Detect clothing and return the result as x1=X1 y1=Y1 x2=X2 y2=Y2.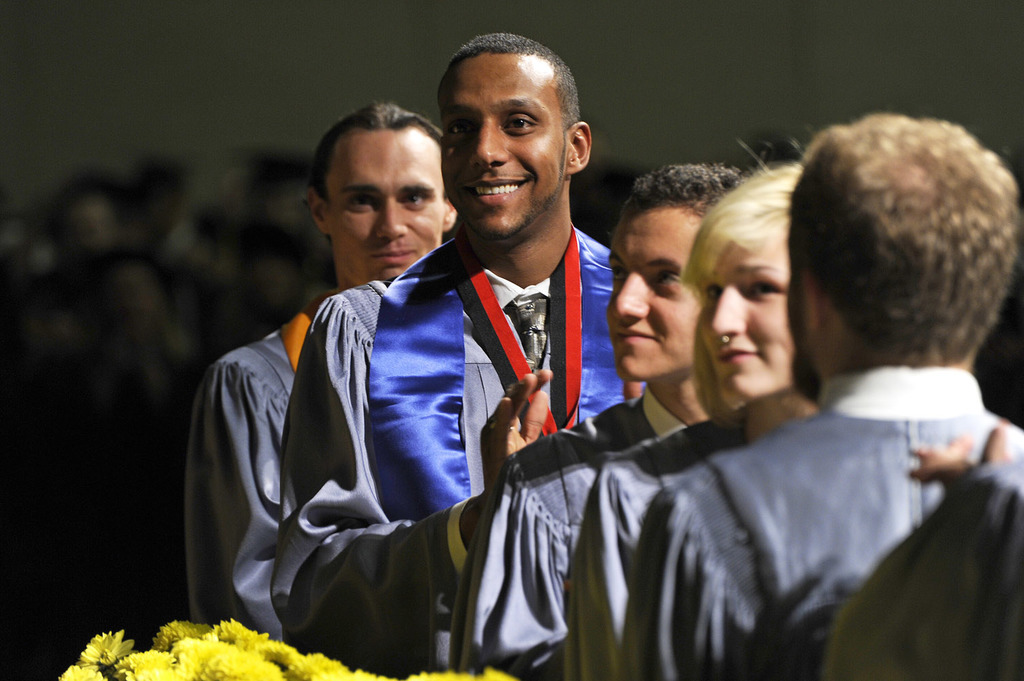
x1=620 y1=365 x2=1023 y2=674.
